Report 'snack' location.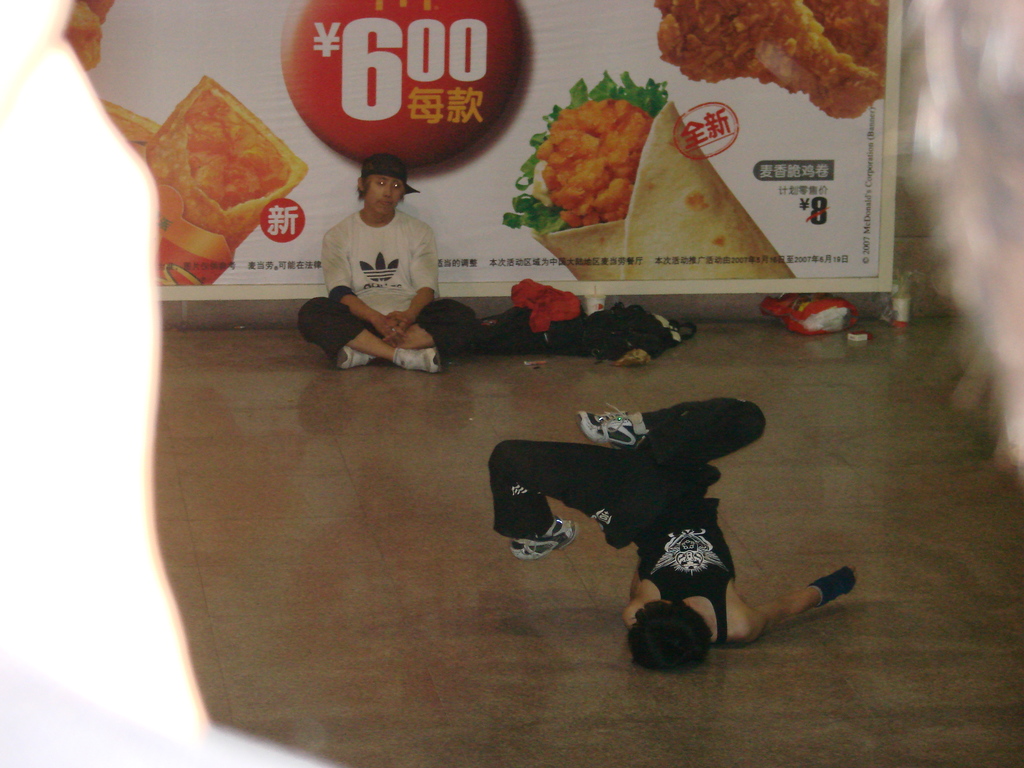
Report: select_region(653, 0, 888, 119).
